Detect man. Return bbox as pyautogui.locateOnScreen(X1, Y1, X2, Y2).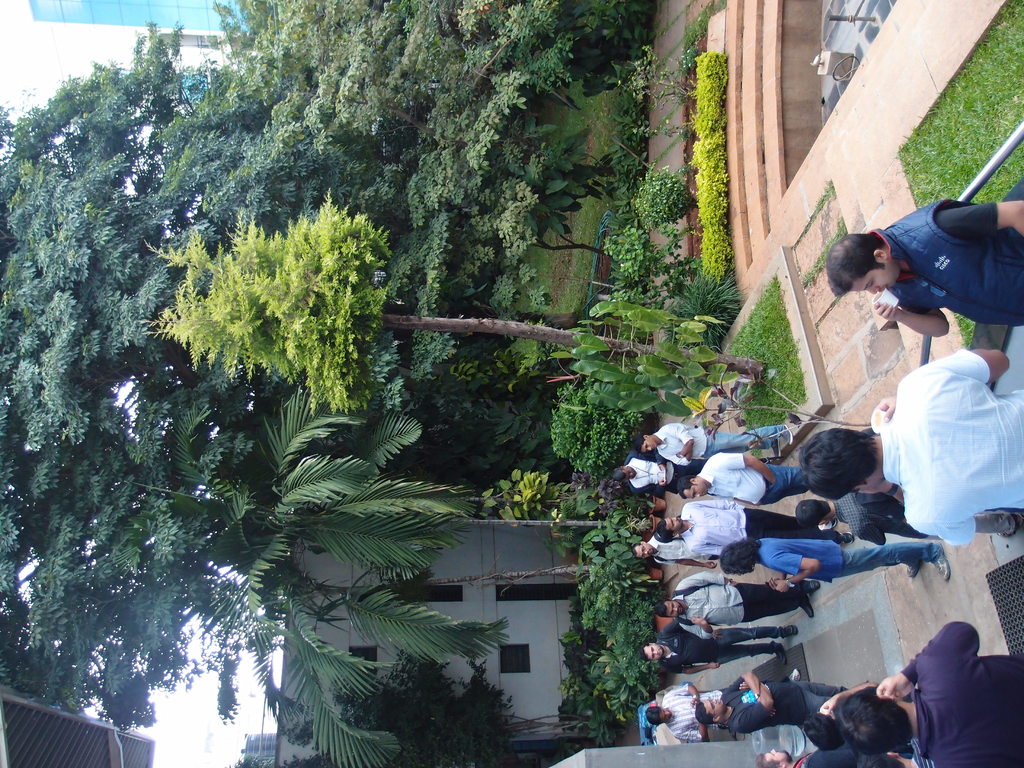
pyautogui.locateOnScreen(637, 615, 794, 678).
